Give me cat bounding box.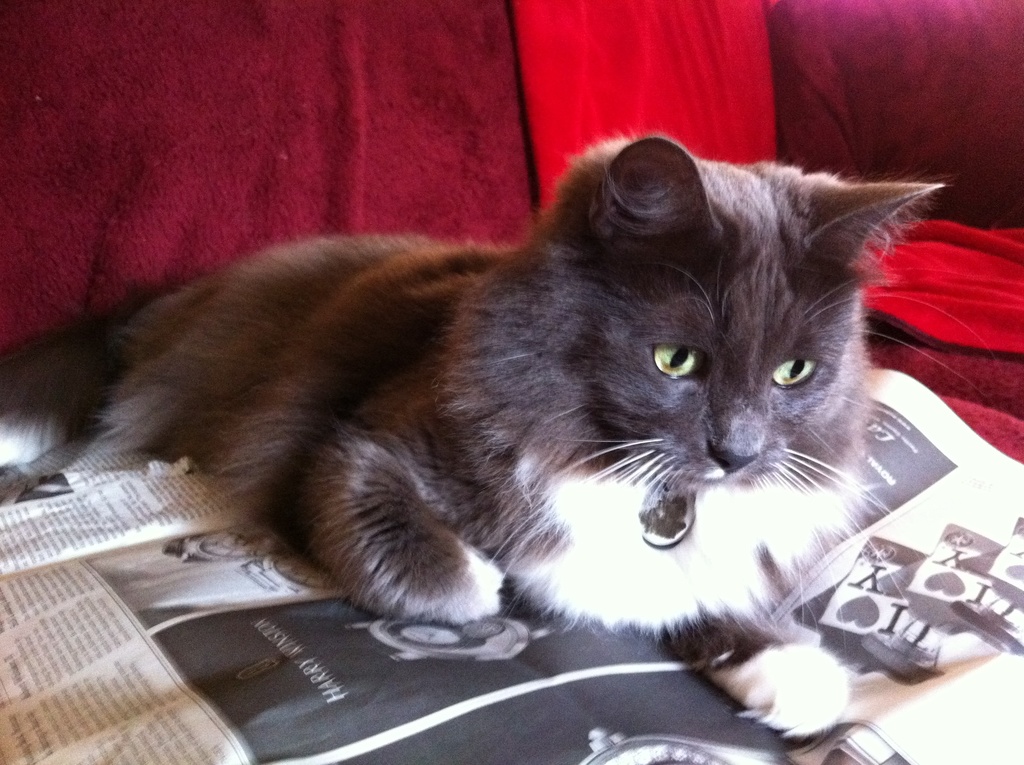
0:131:998:739.
